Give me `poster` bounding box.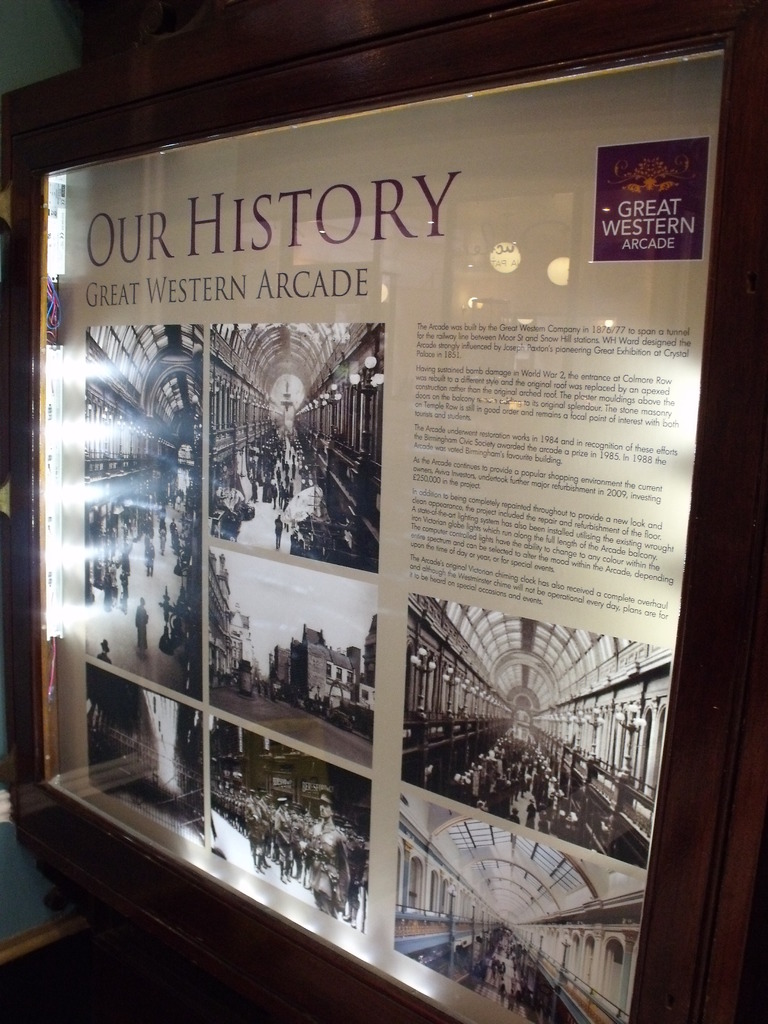
bbox=[65, 55, 724, 1023].
